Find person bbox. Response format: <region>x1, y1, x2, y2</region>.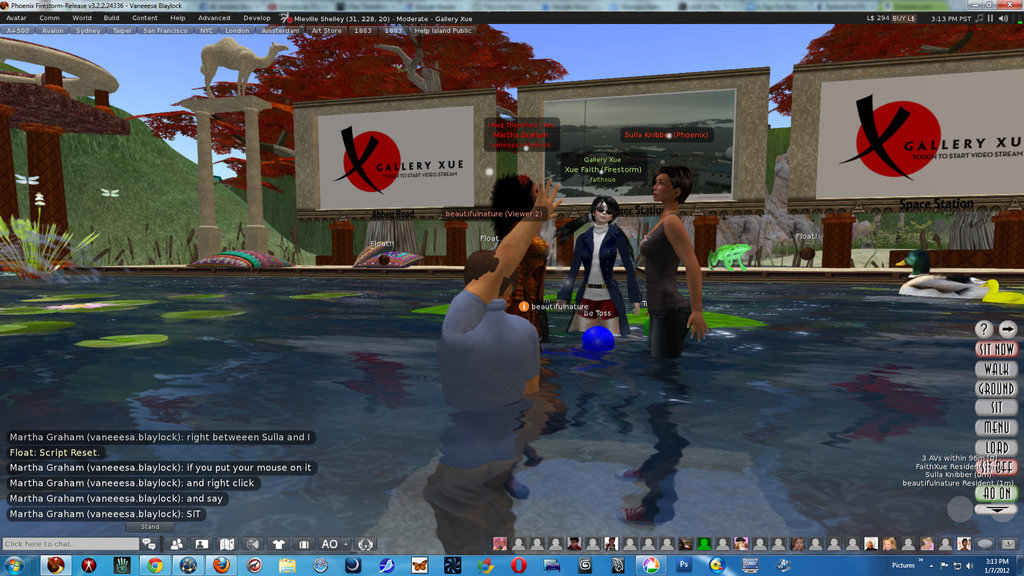
<region>569, 195, 650, 369</region>.
